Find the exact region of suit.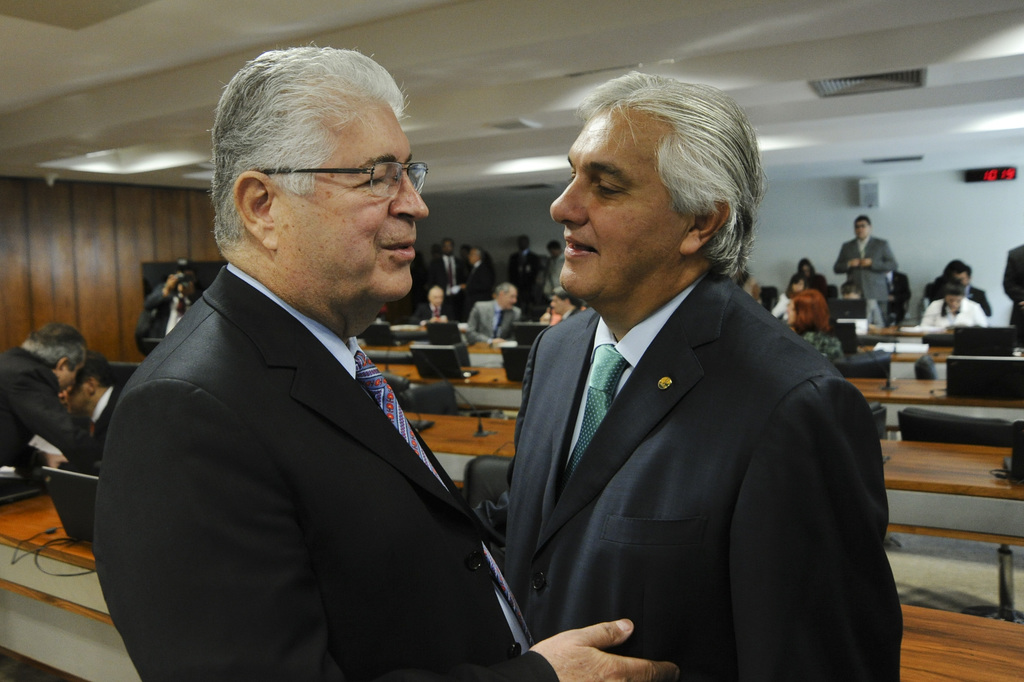
Exact region: 465:180:896:677.
